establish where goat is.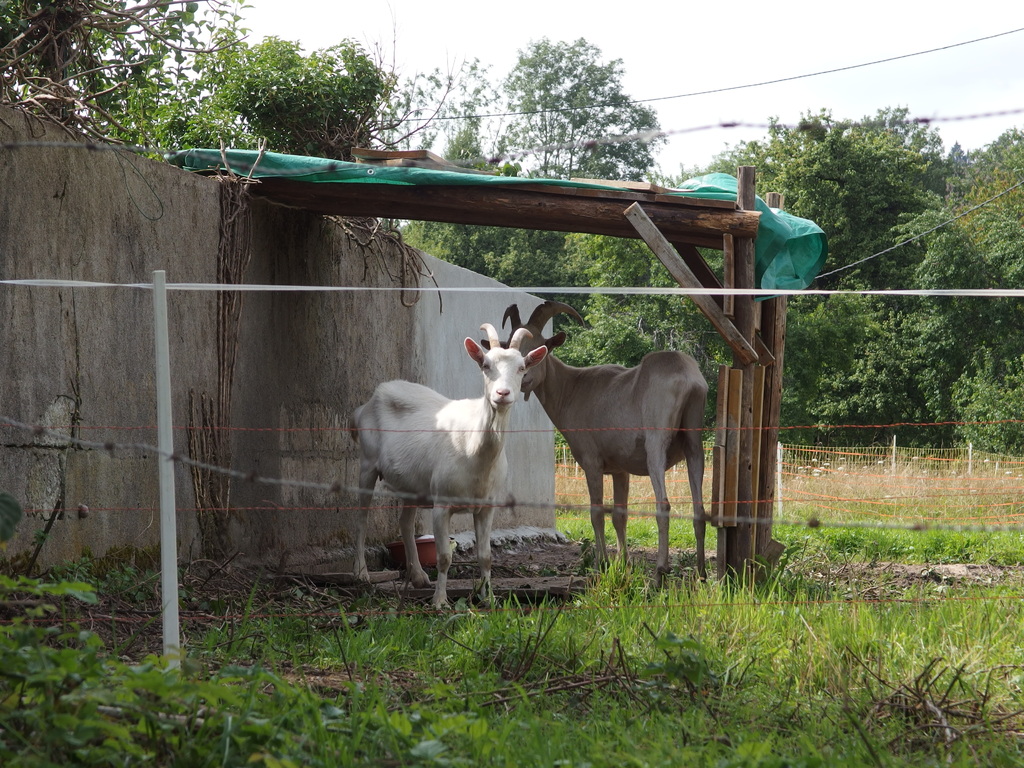
Established at (x1=346, y1=323, x2=547, y2=614).
